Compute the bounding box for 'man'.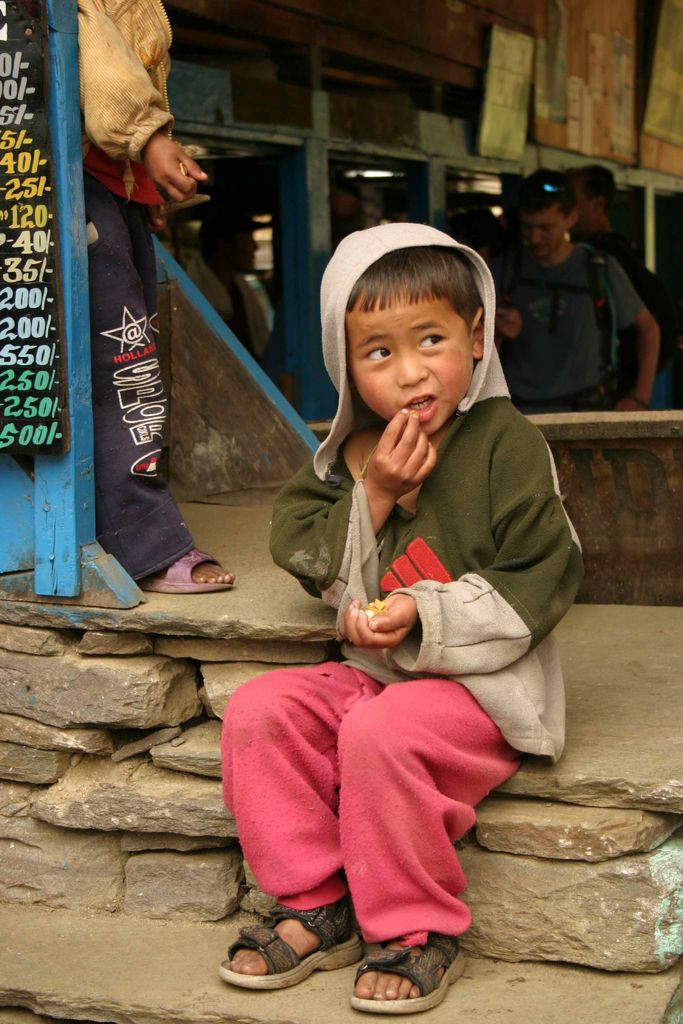
x1=210 y1=213 x2=619 y2=986.
